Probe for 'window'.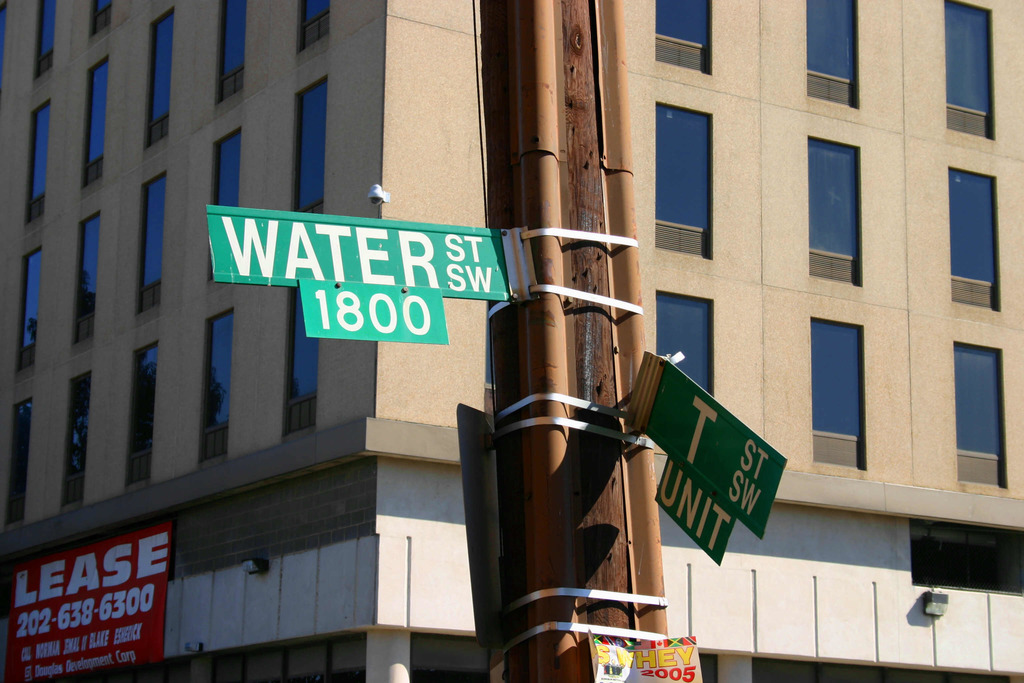
Probe result: <region>137, 168, 172, 314</region>.
